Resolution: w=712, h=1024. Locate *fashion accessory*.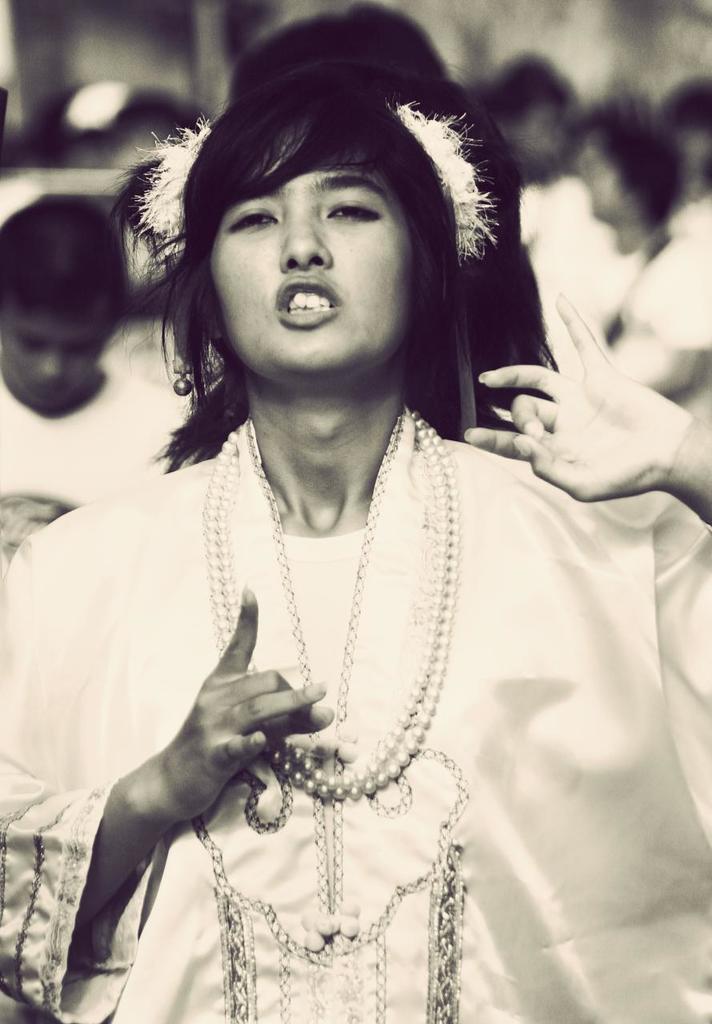
(x1=199, y1=408, x2=460, y2=804).
